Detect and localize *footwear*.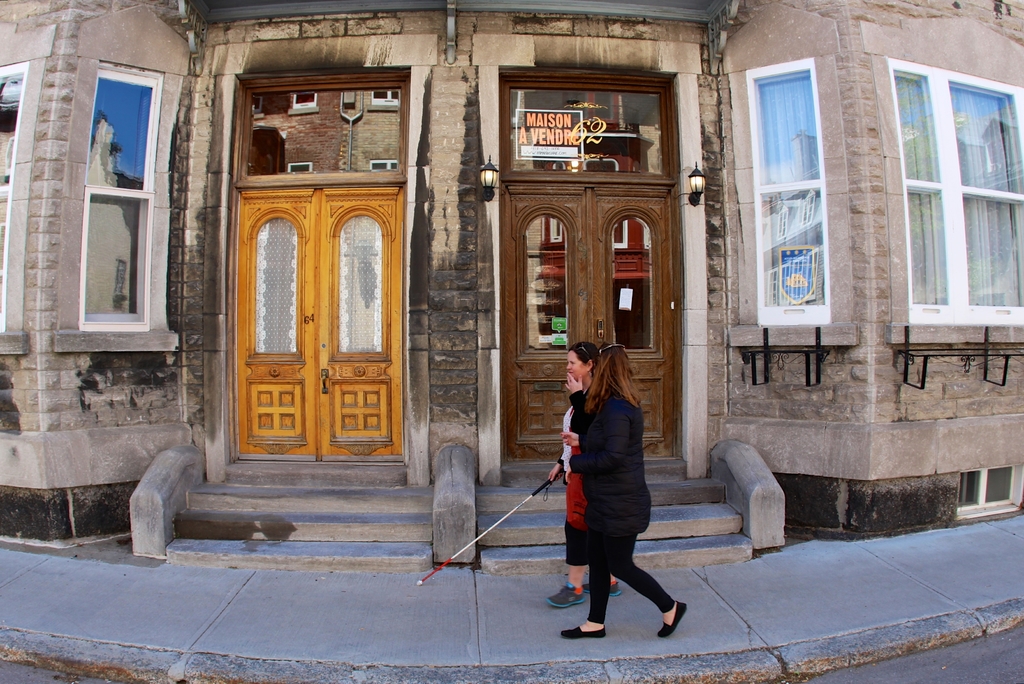
Localized at [x1=561, y1=623, x2=607, y2=640].
